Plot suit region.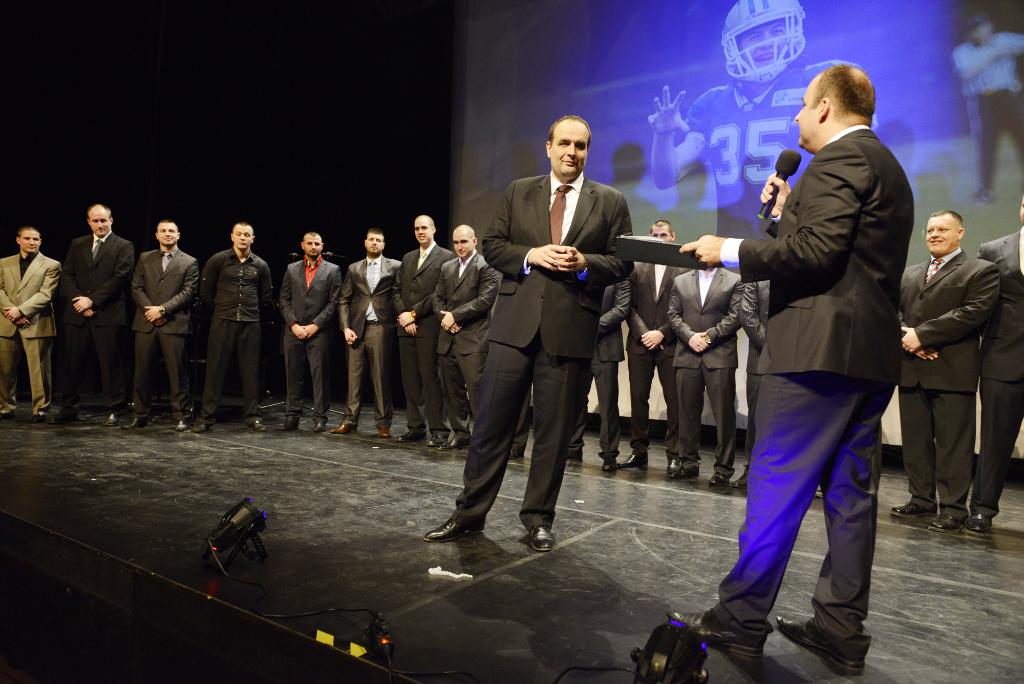
Plotted at {"x1": 67, "y1": 232, "x2": 139, "y2": 415}.
